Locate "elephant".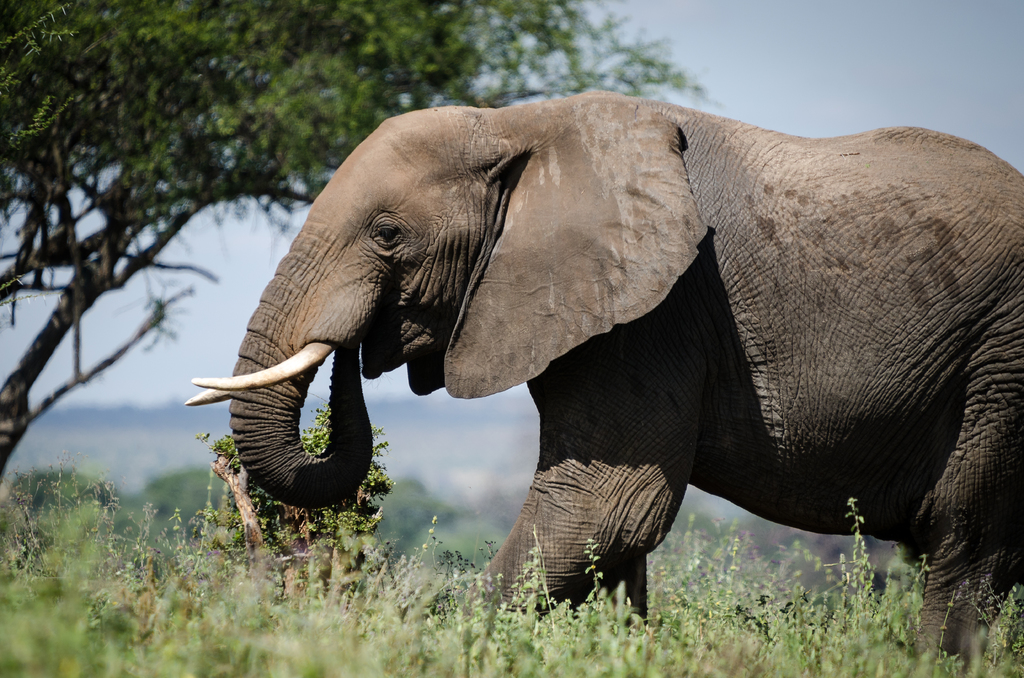
Bounding box: crop(229, 125, 929, 586).
